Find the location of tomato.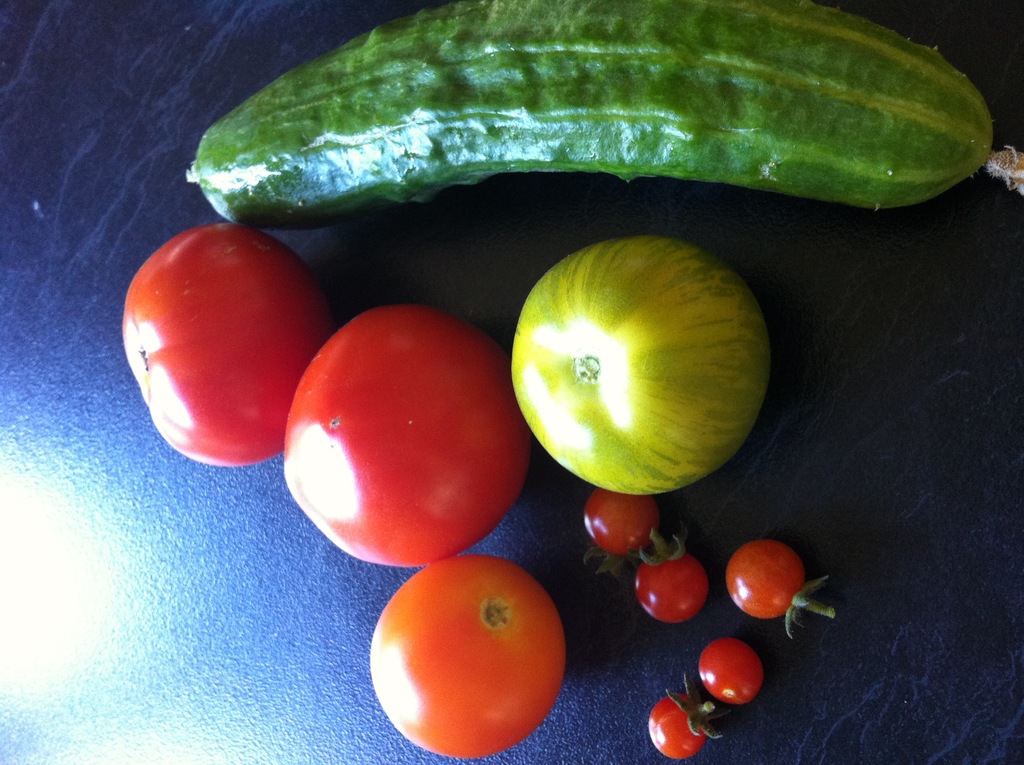
Location: [508,229,771,498].
